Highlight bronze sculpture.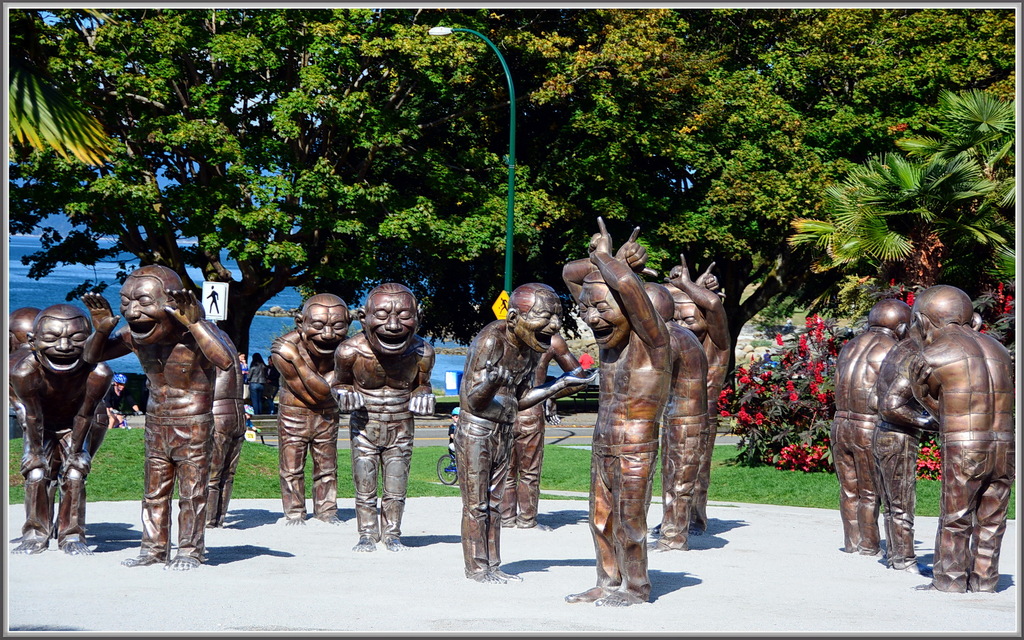
Highlighted region: locate(9, 305, 110, 557).
